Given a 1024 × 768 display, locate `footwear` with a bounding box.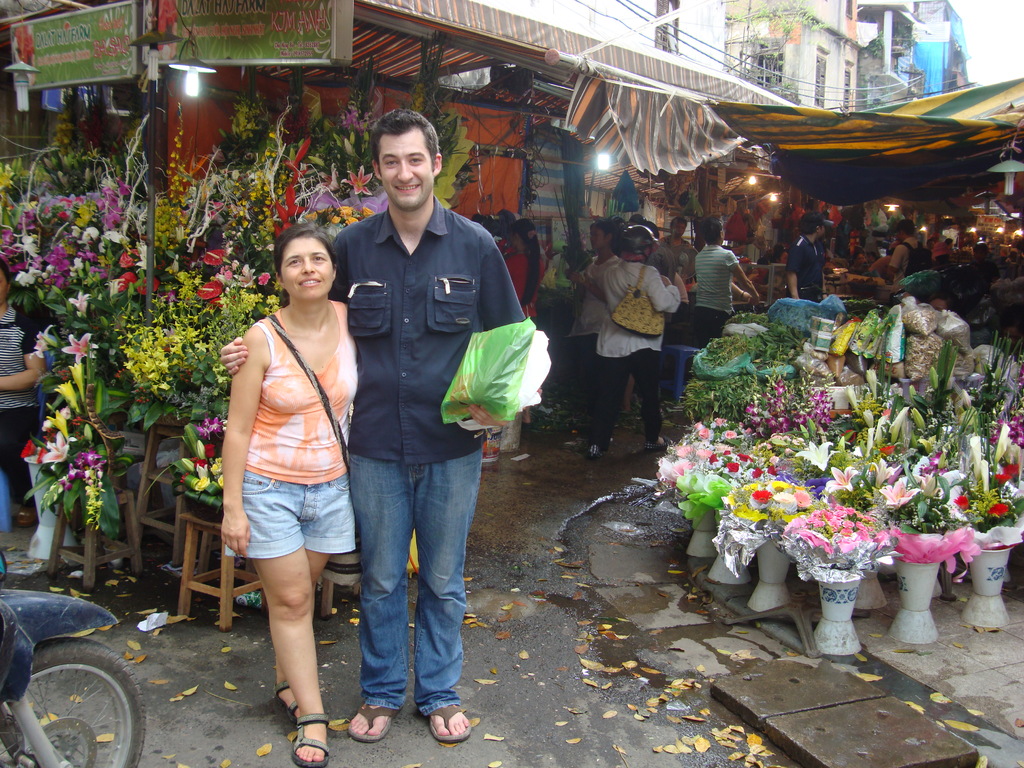
Located: (645, 433, 677, 456).
